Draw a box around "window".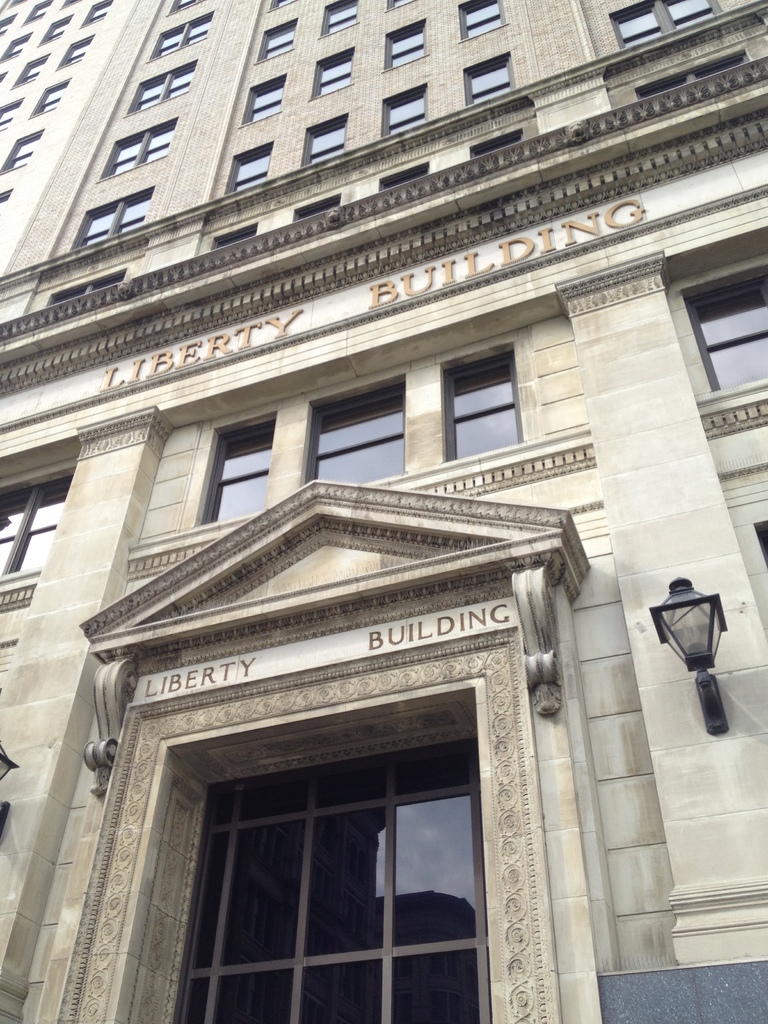
[0, 35, 29, 61].
